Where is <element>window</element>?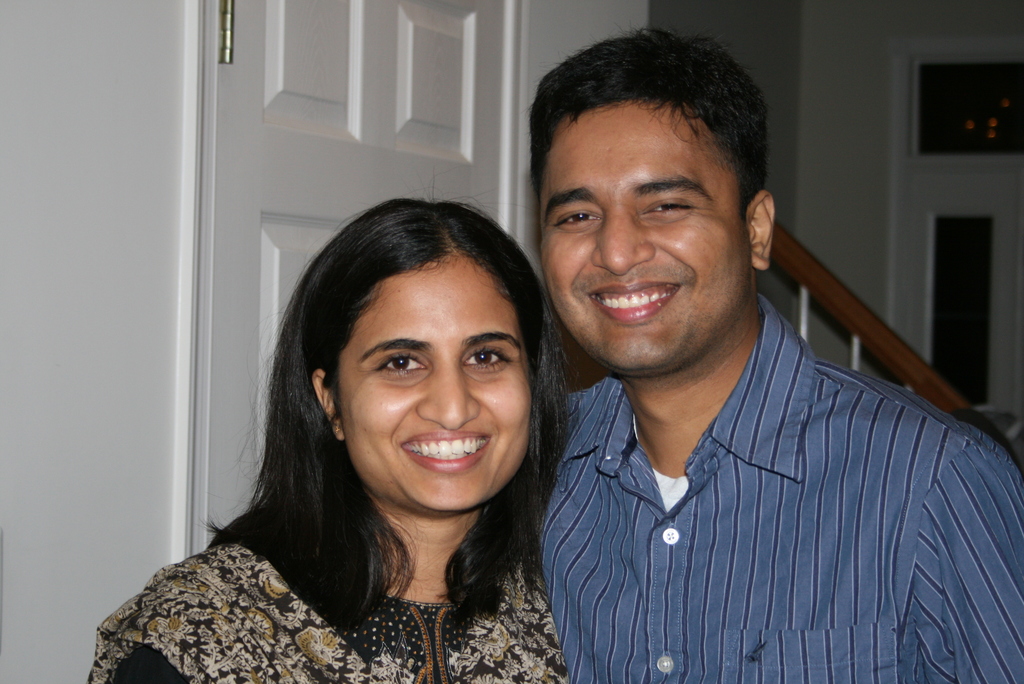
[x1=883, y1=218, x2=1023, y2=421].
